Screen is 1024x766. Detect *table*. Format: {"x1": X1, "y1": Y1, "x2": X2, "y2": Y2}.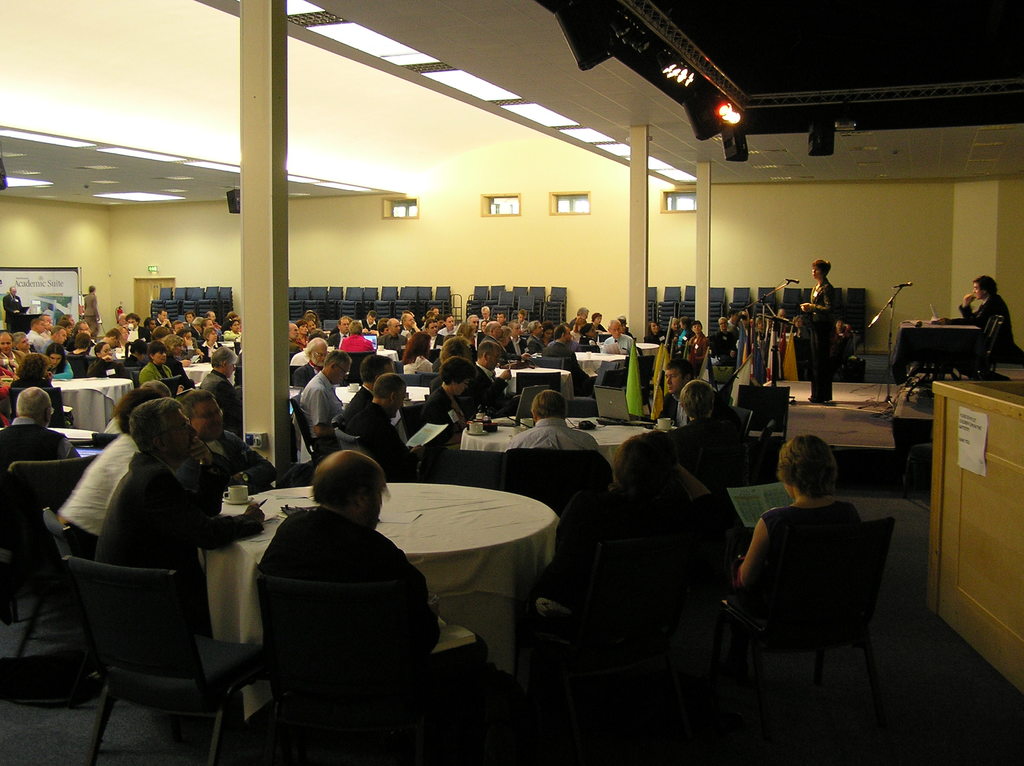
{"x1": 575, "y1": 337, "x2": 632, "y2": 398}.
